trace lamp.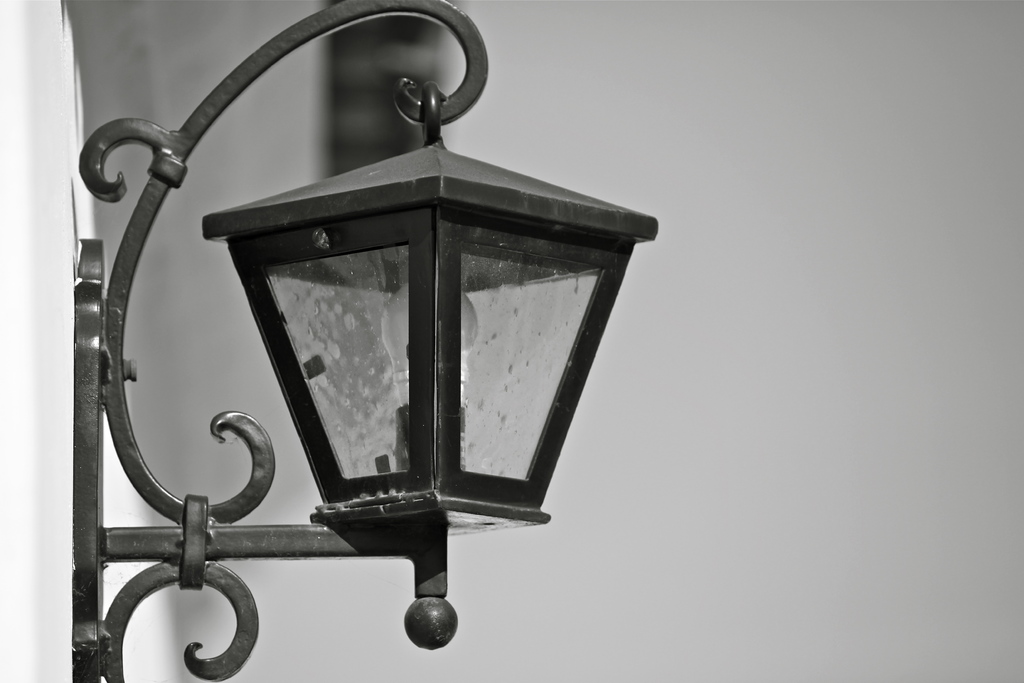
Traced to [left=97, top=0, right=639, bottom=682].
